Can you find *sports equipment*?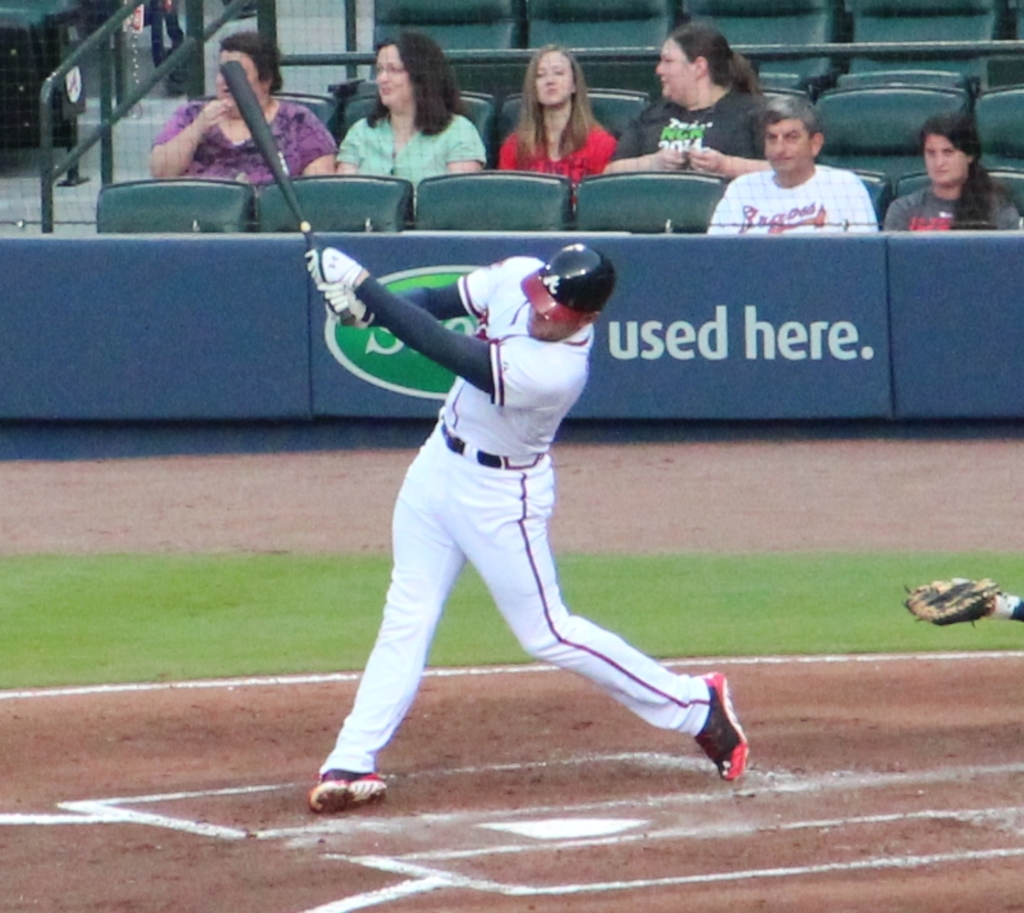
Yes, bounding box: Rect(302, 243, 359, 291).
